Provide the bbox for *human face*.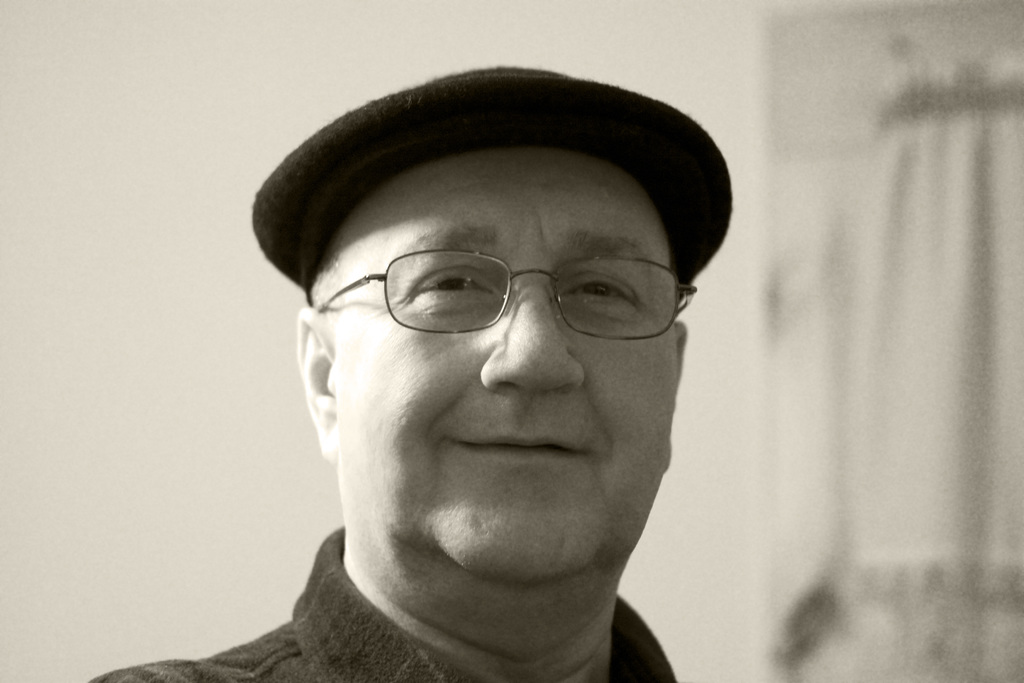
box(338, 142, 684, 595).
